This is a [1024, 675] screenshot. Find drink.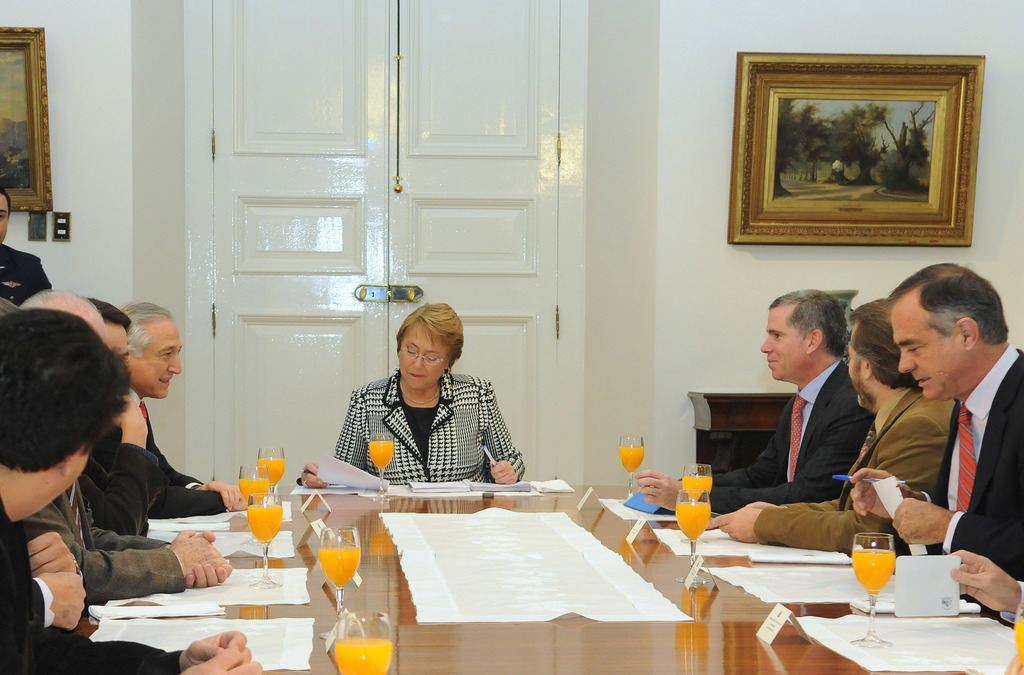
Bounding box: left=854, top=528, right=918, bottom=608.
